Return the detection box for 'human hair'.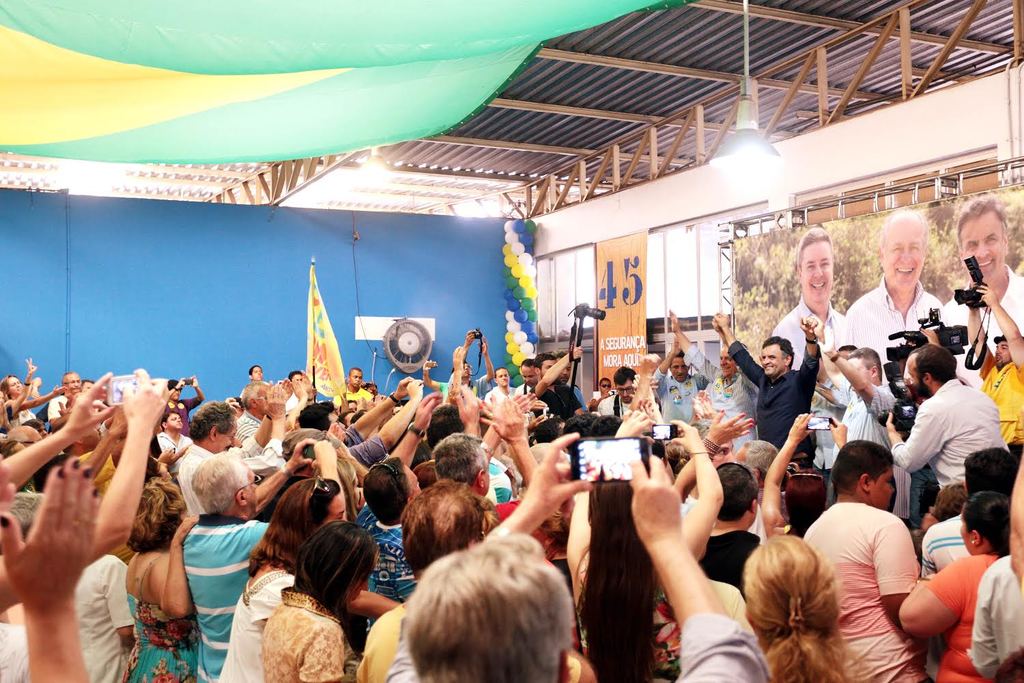
438/428/492/478.
